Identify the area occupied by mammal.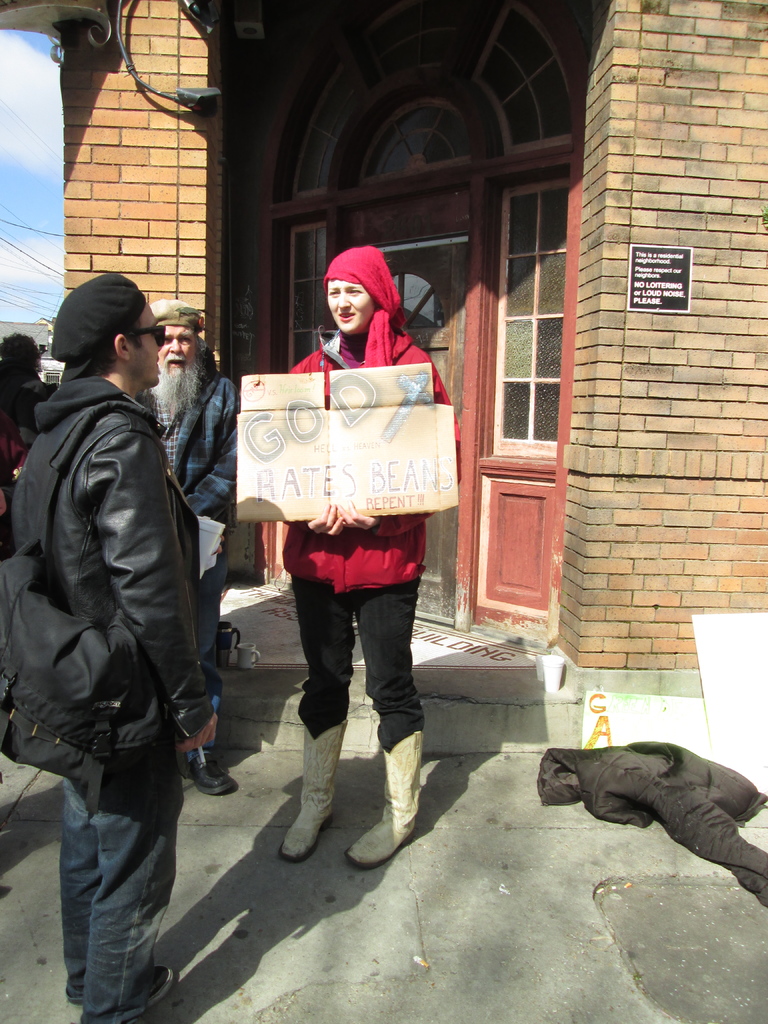
Area: x1=13 y1=271 x2=232 y2=1023.
